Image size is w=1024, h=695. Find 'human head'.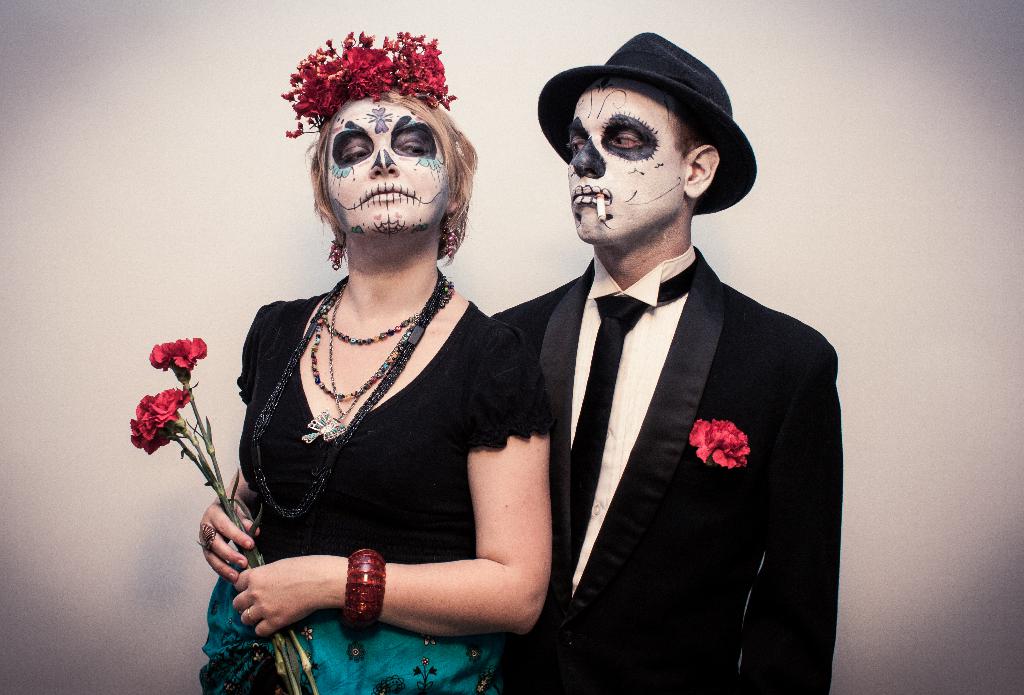
<region>564, 76, 725, 259</region>.
